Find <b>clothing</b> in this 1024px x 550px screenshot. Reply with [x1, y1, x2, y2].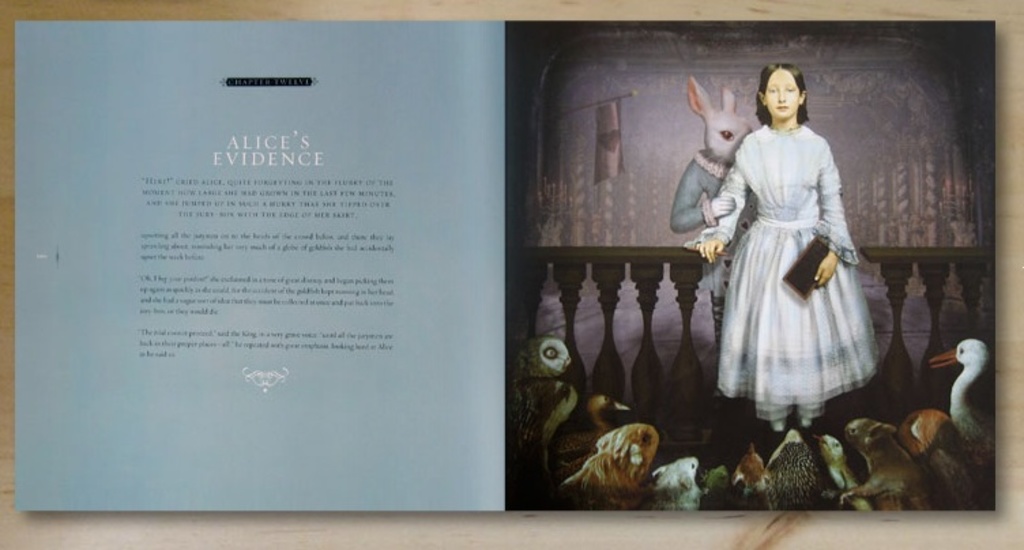
[715, 82, 878, 444].
